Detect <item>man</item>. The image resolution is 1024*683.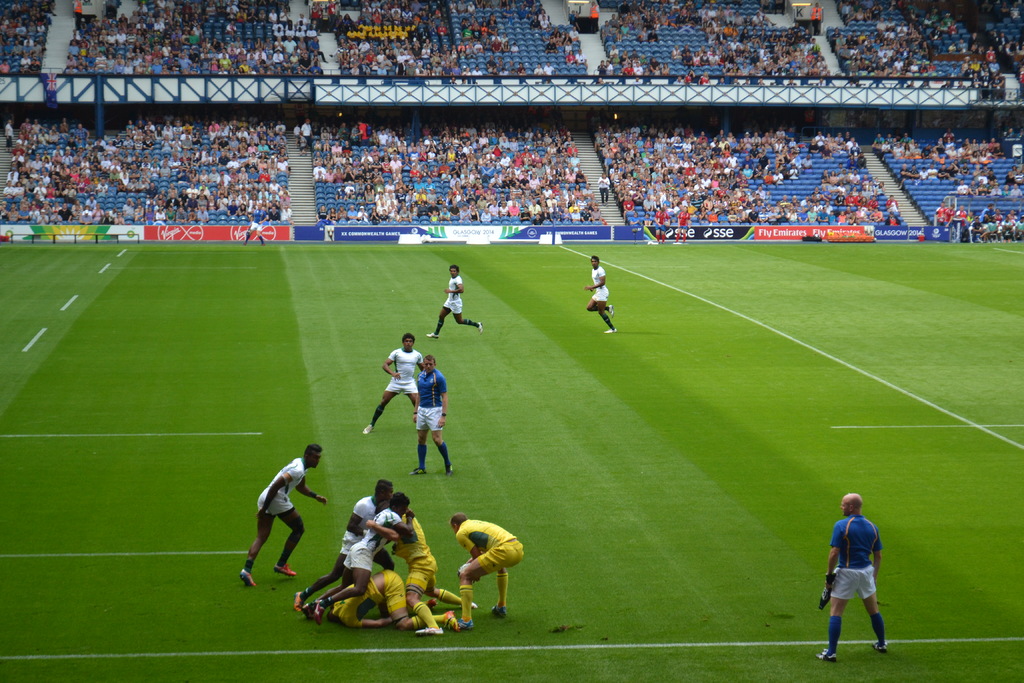
(x1=653, y1=207, x2=671, y2=245).
